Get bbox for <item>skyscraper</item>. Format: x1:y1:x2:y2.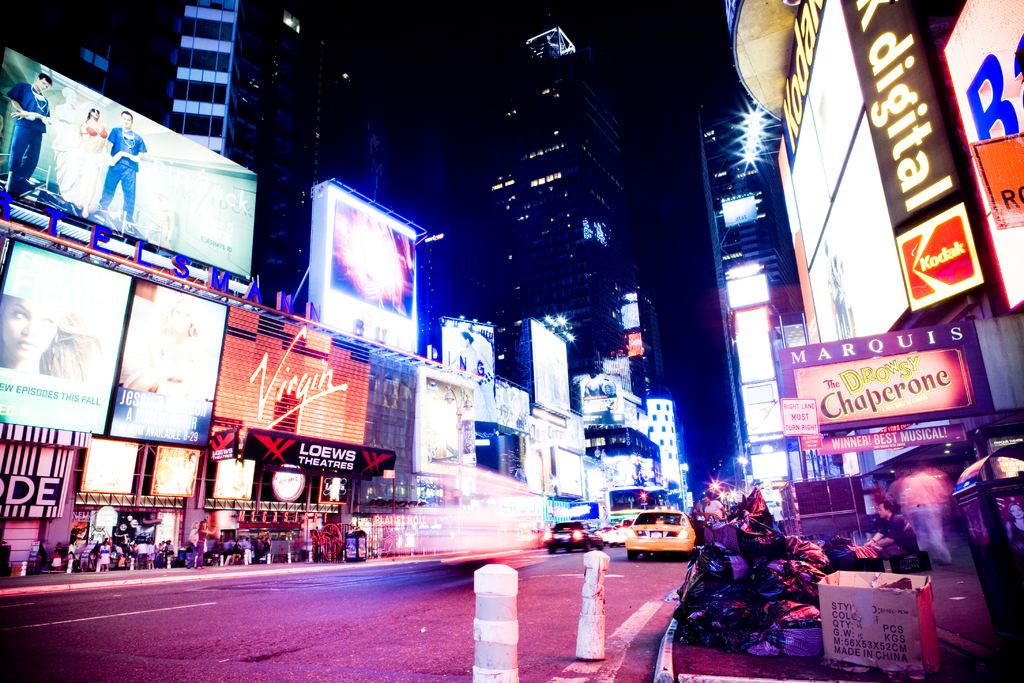
483:4:644:380.
